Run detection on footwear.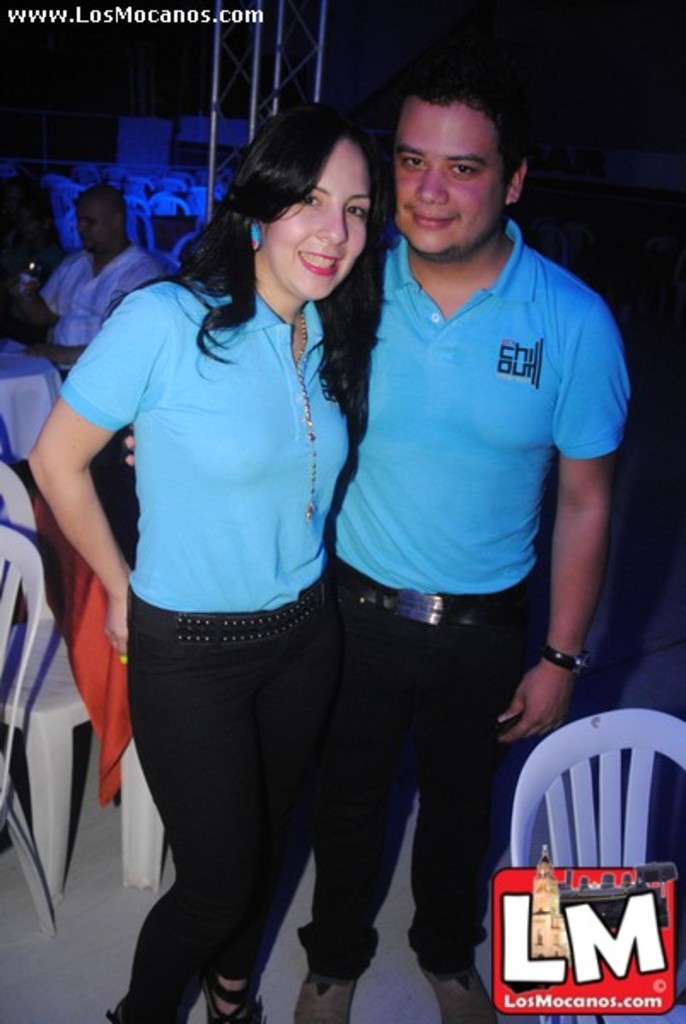
Result: crop(201, 964, 263, 1022).
